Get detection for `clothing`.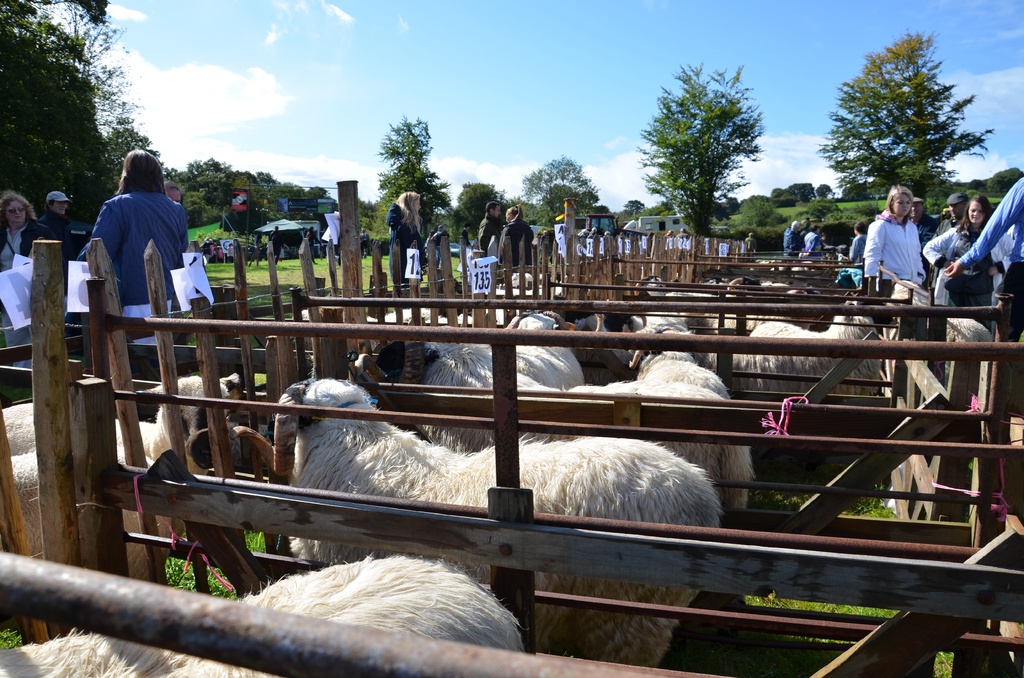
Detection: [left=430, top=231, right=449, bottom=266].
